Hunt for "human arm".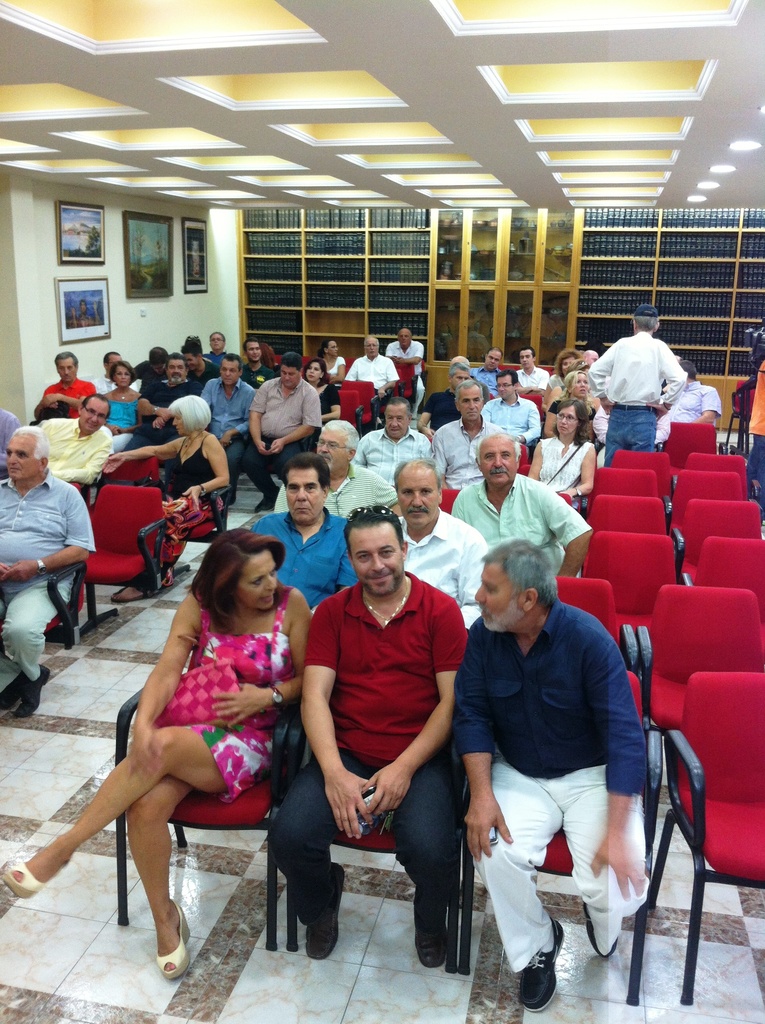
Hunted down at (213, 580, 319, 734).
